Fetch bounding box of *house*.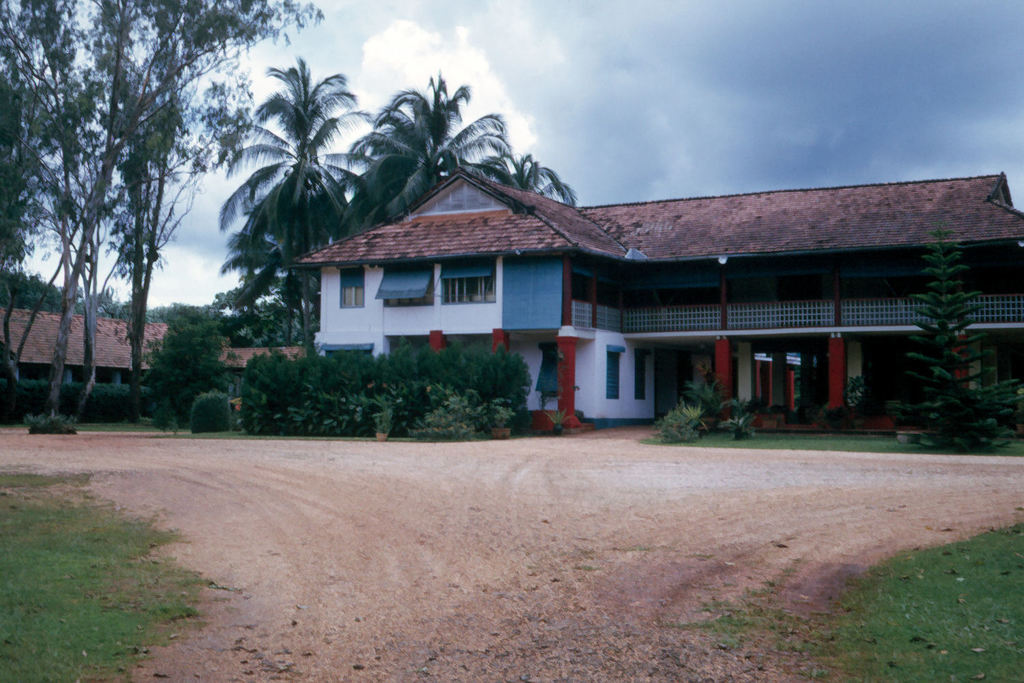
Bbox: [left=0, top=306, right=187, bottom=428].
